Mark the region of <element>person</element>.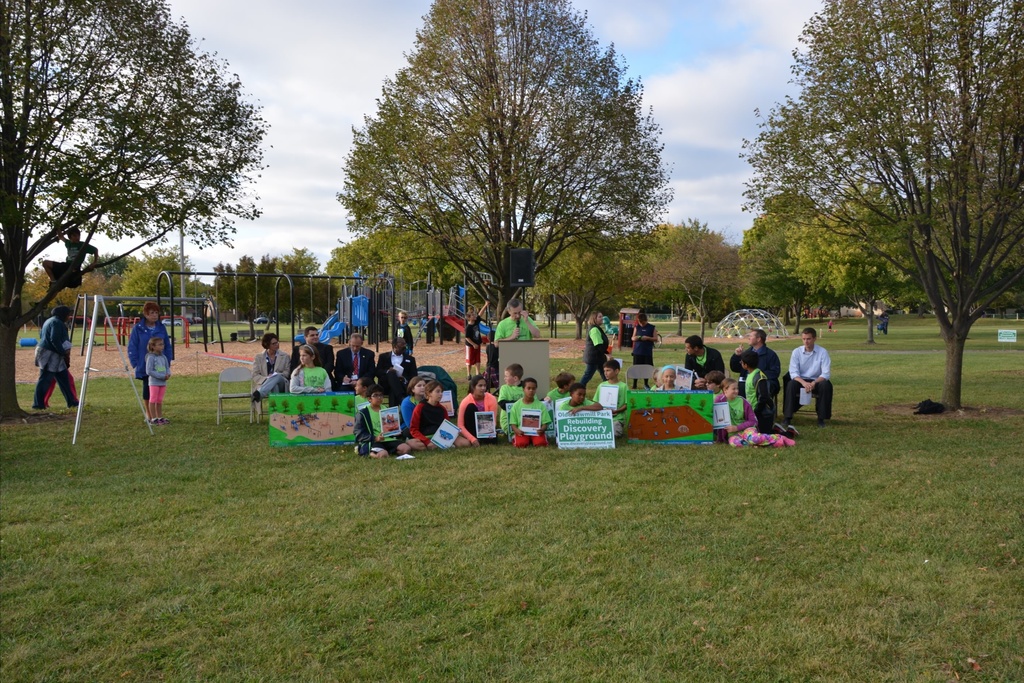
Region: box(510, 377, 547, 444).
